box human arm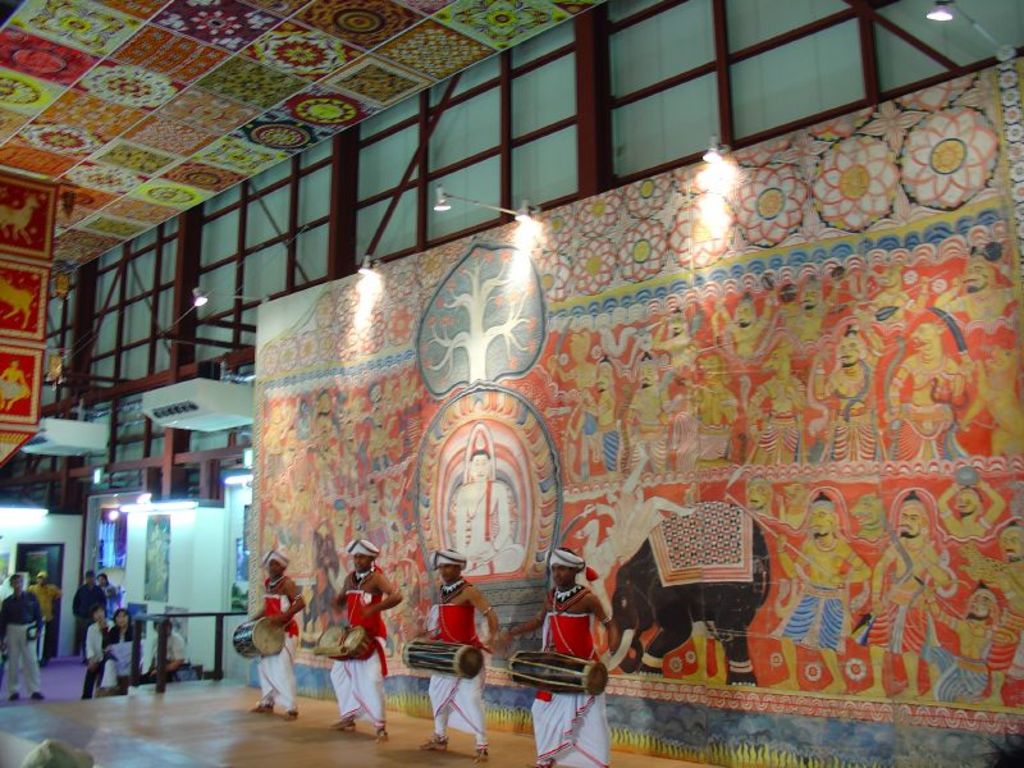
box=[365, 573, 403, 613]
